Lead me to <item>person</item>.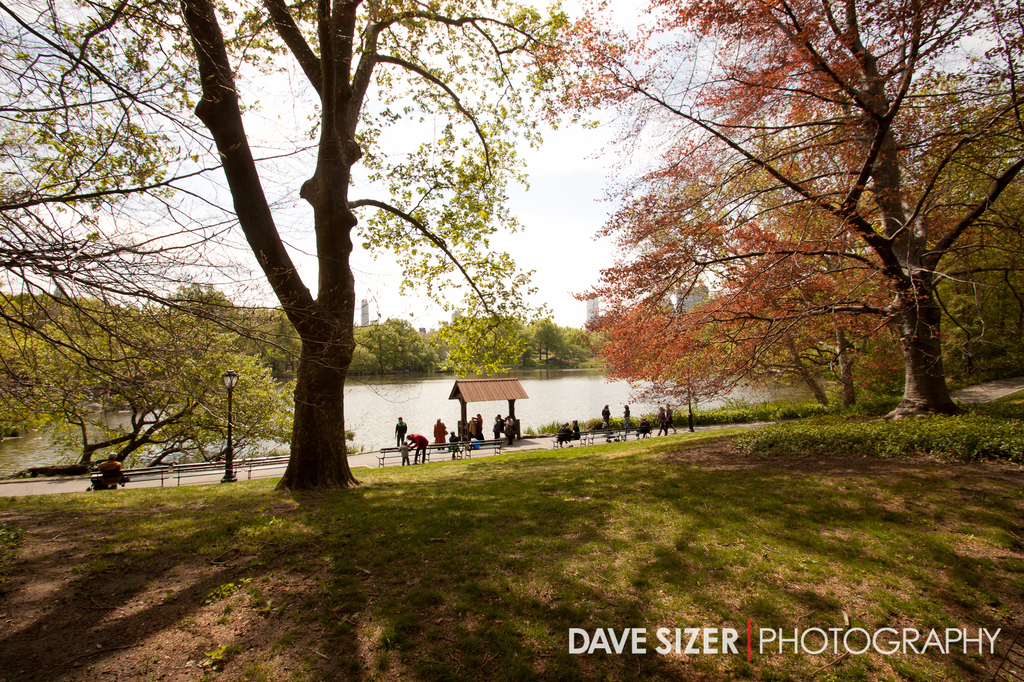
Lead to select_region(401, 442, 412, 466).
